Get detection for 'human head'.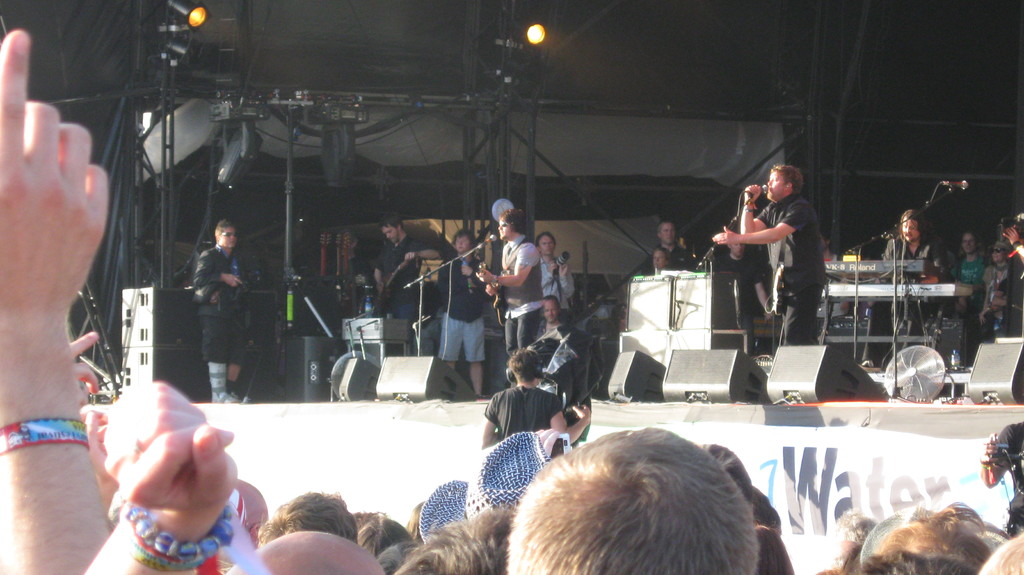
Detection: [867,511,996,574].
